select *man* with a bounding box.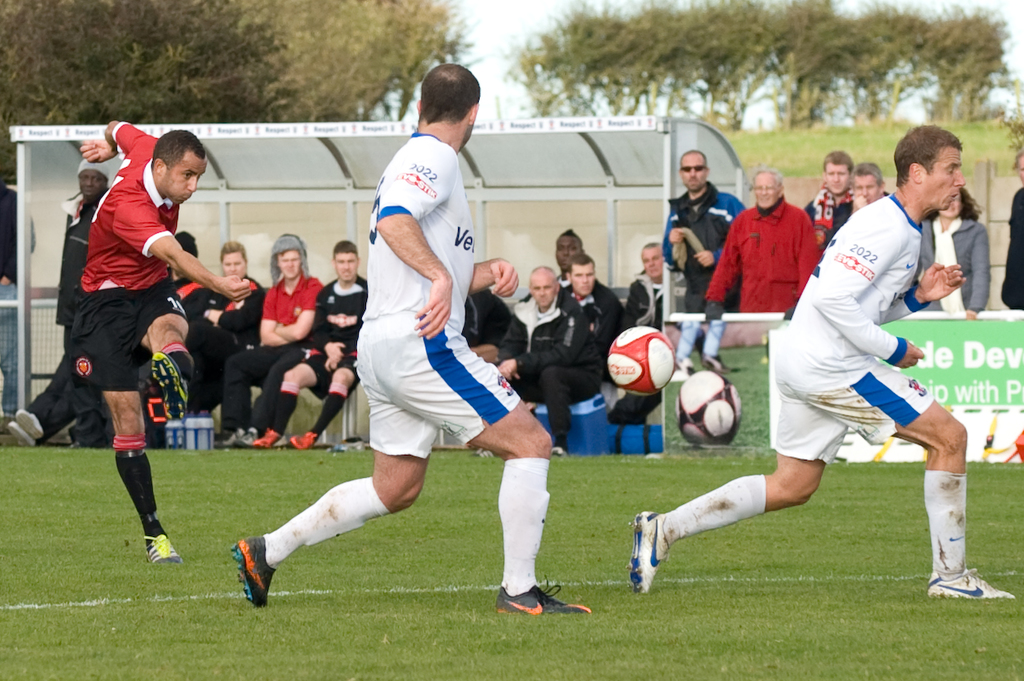
996:146:1023:308.
